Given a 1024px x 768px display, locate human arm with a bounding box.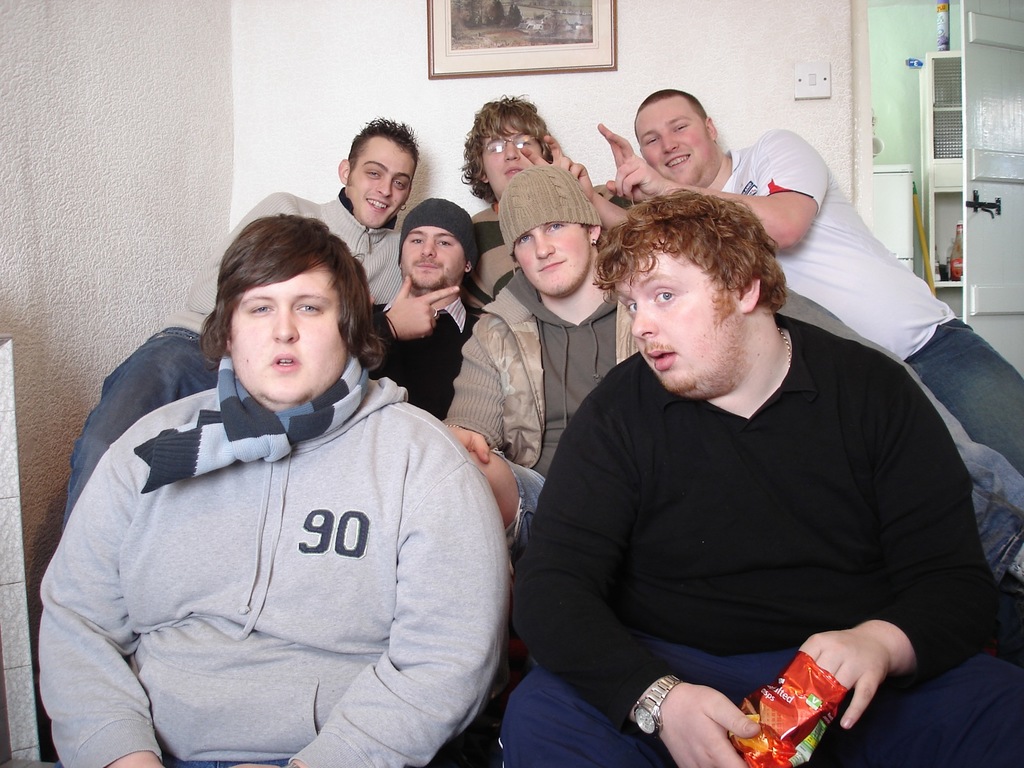
Located: l=460, t=271, r=486, b=316.
